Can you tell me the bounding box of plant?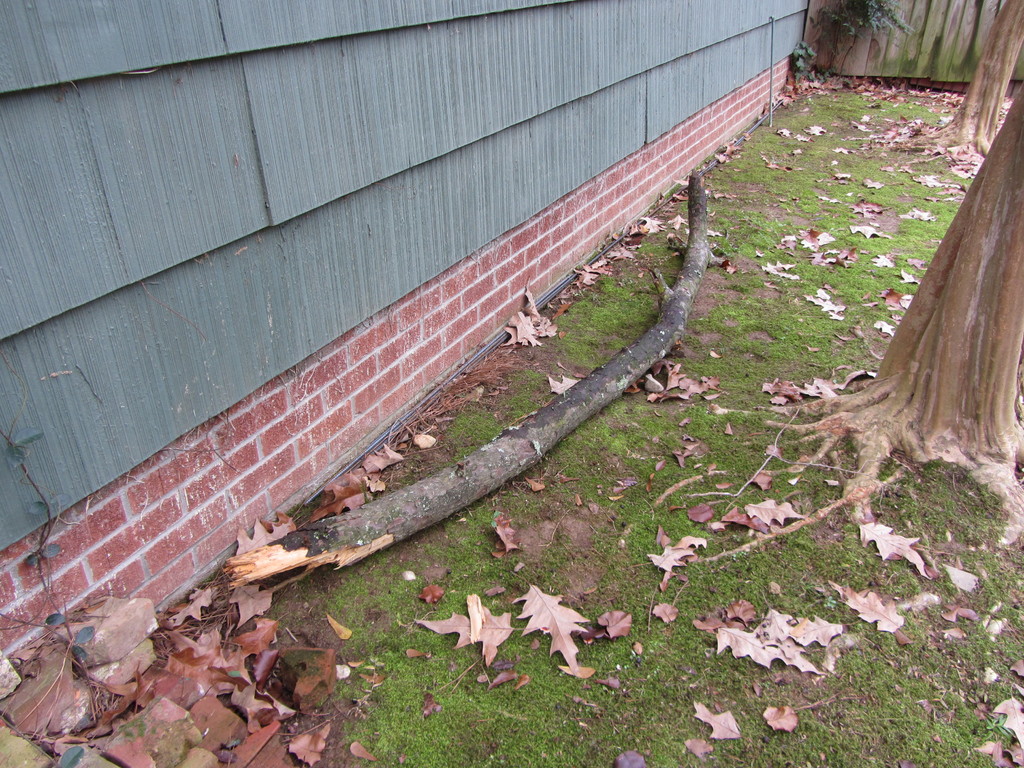
left=785, top=0, right=925, bottom=110.
